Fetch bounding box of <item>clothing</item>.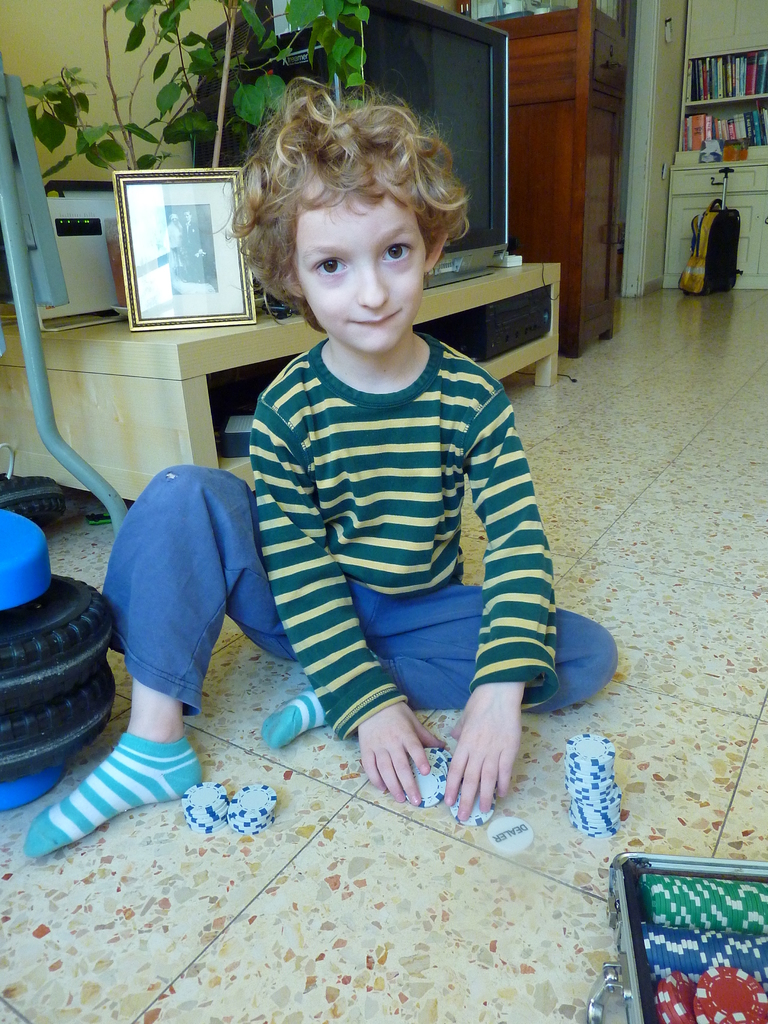
Bbox: select_region(102, 335, 616, 717).
